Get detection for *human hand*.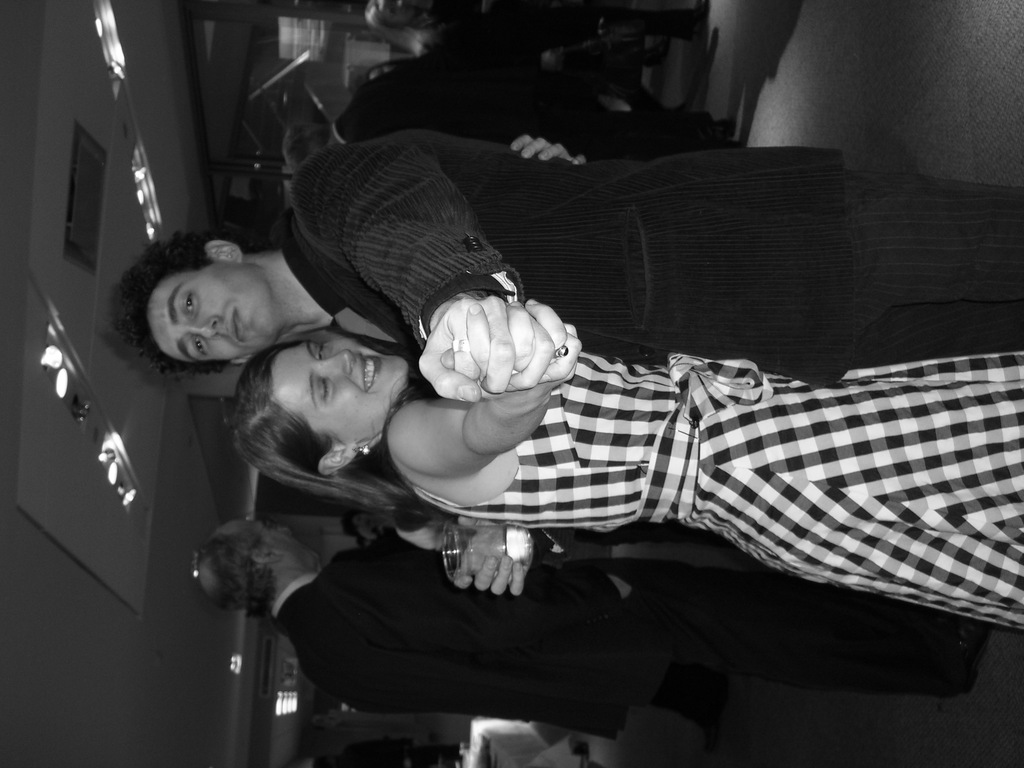
Detection: select_region(442, 298, 577, 403).
